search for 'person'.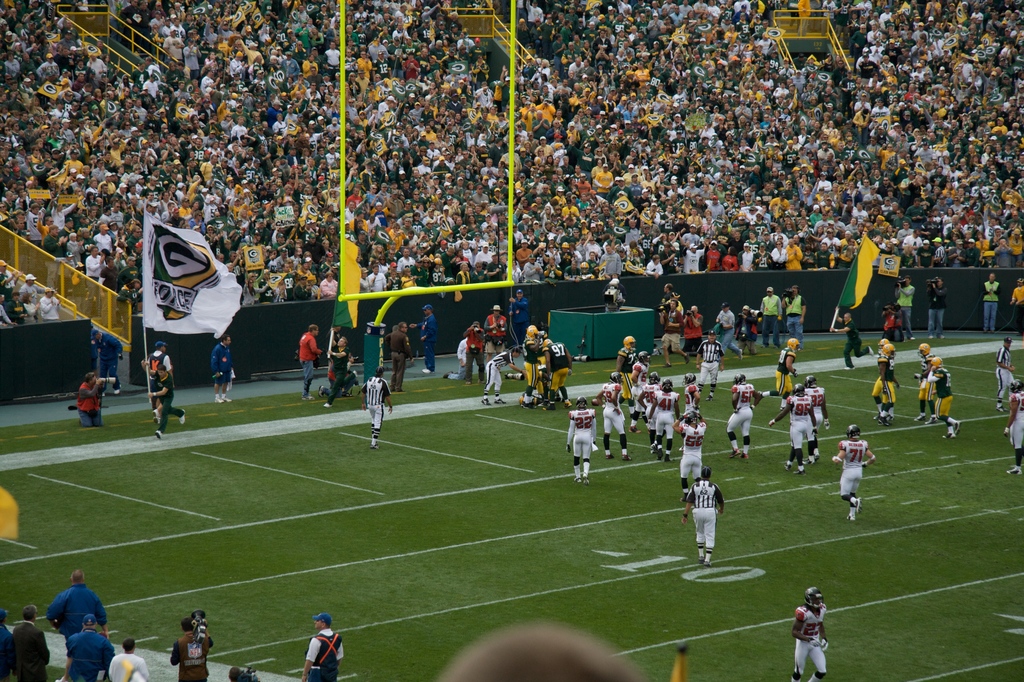
Found at [618, 334, 639, 407].
